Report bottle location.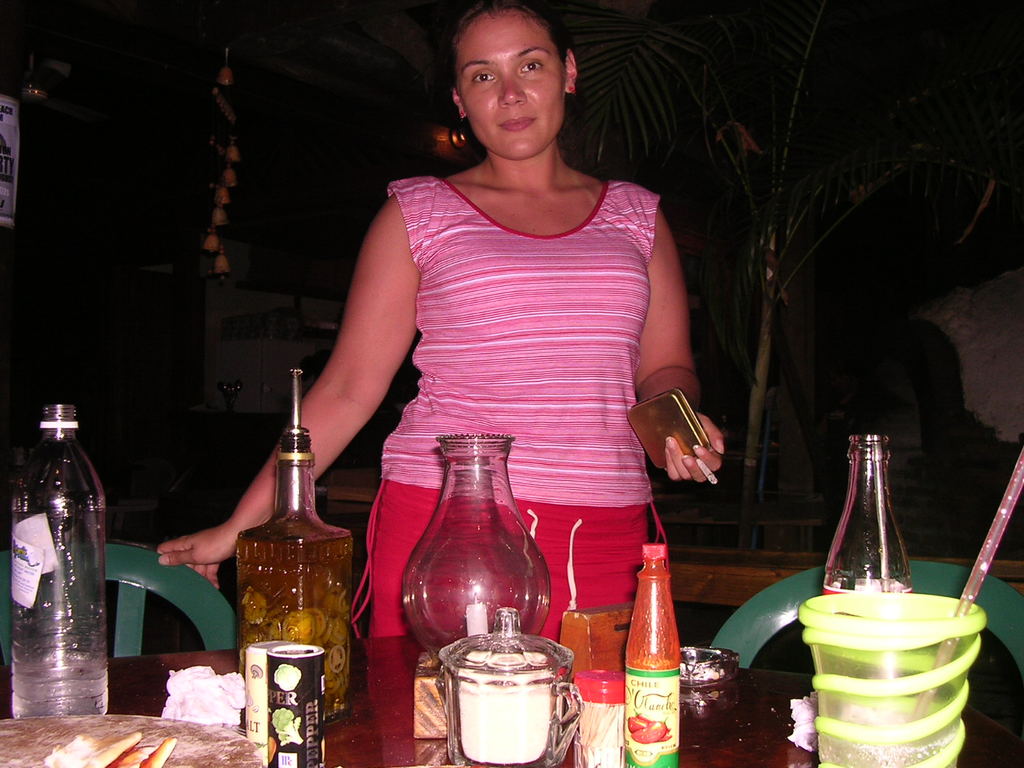
Report: Rect(821, 437, 911, 593).
